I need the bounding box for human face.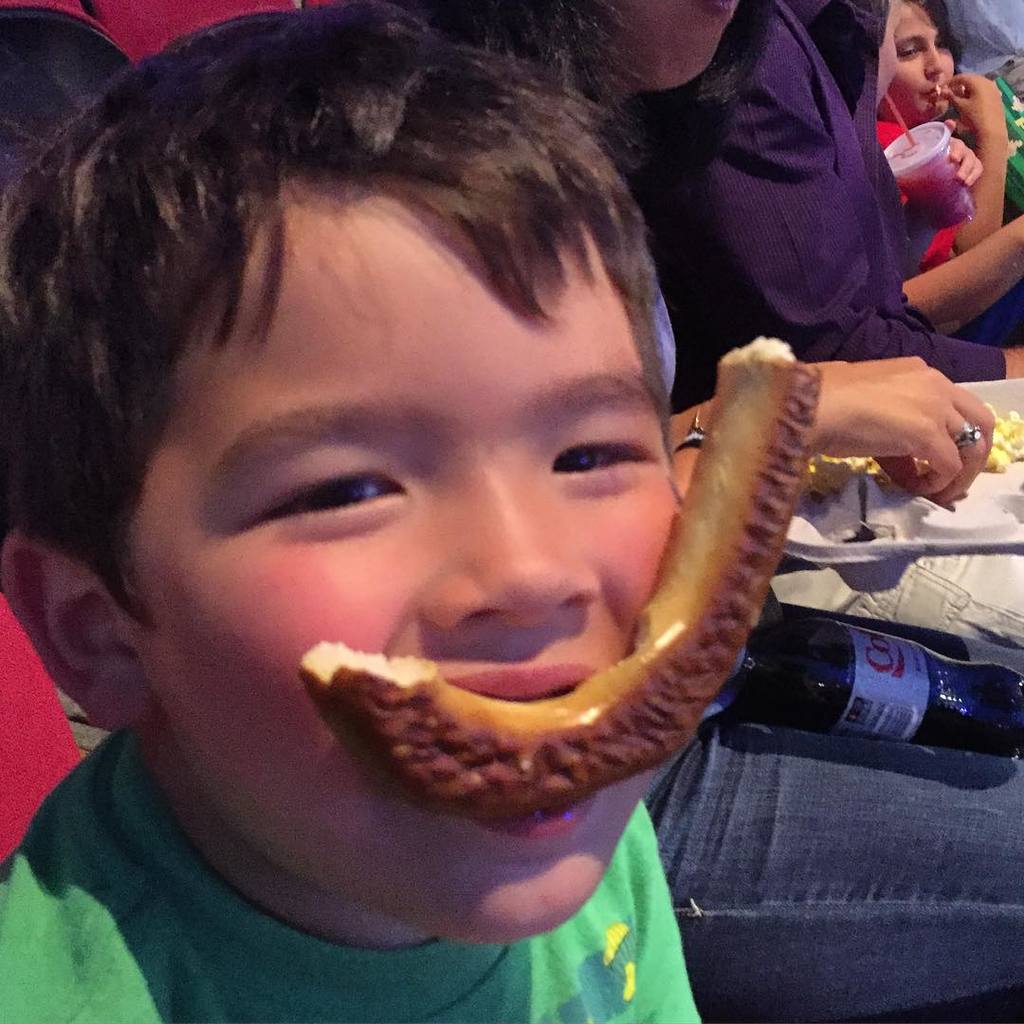
Here it is: BBox(134, 183, 683, 934).
